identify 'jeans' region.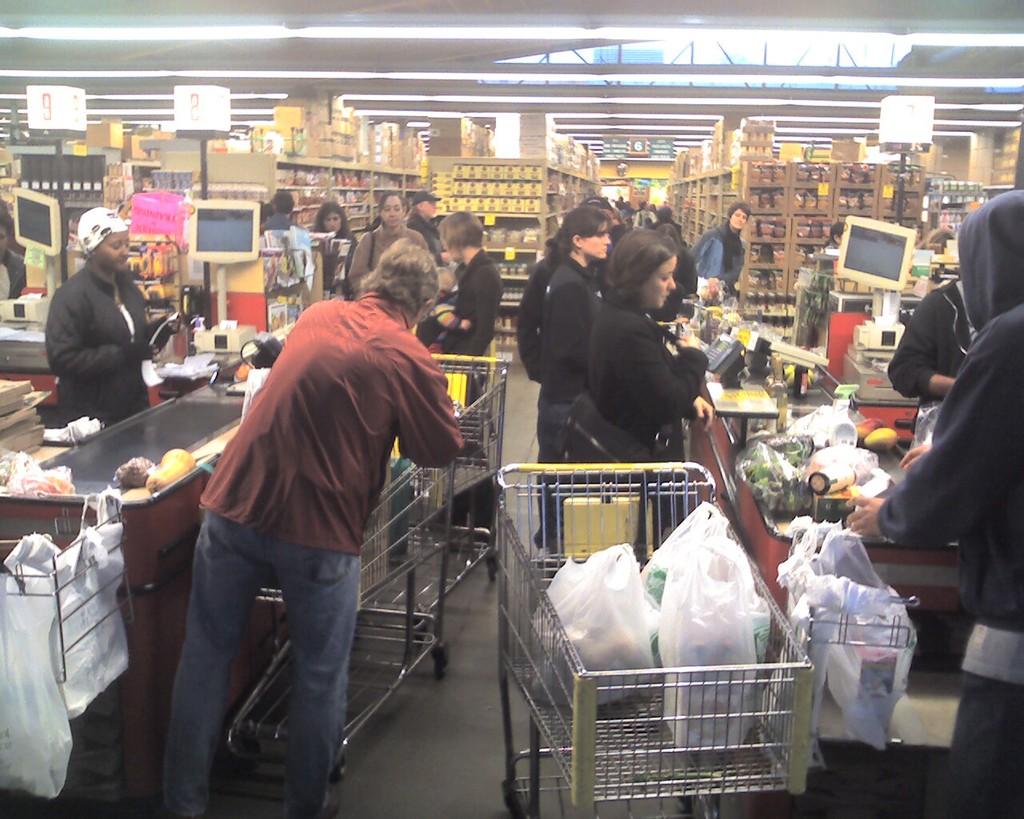
Region: l=170, t=520, r=382, b=790.
